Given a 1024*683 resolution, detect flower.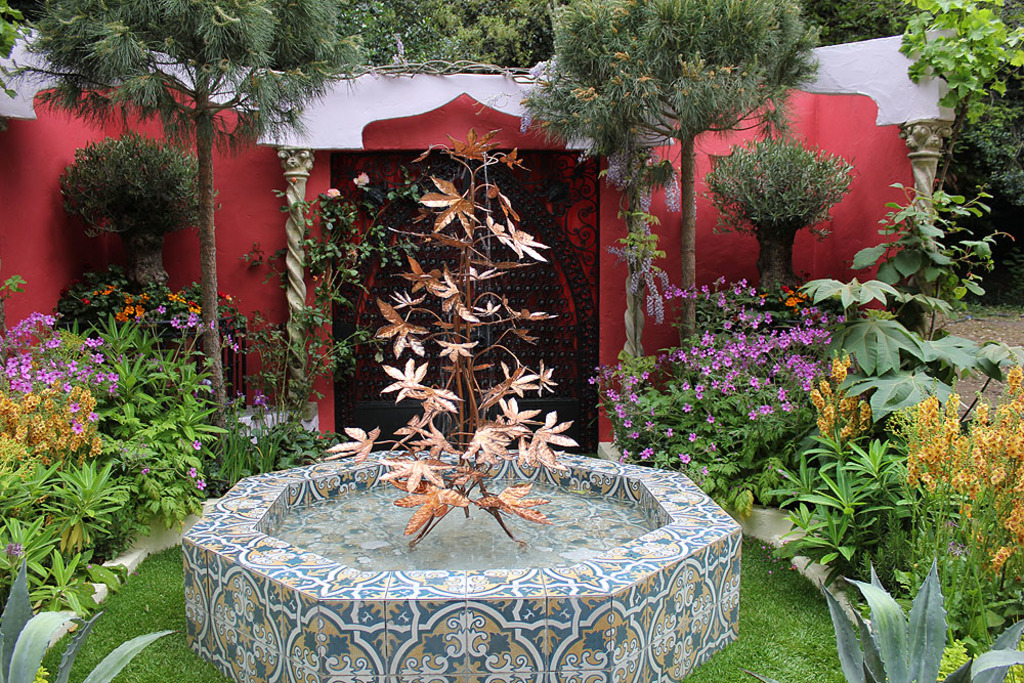
pyautogui.locateOnScreen(858, 400, 870, 429).
